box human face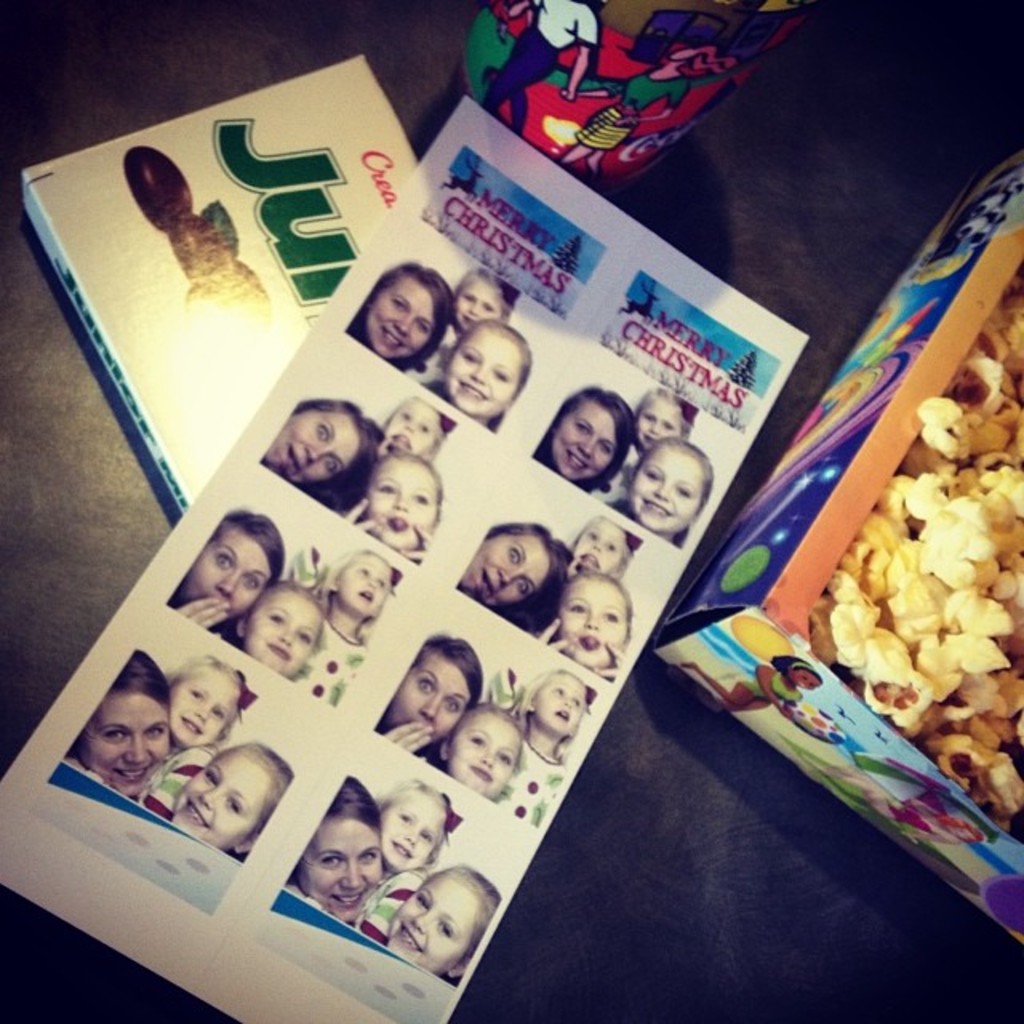
442:330:515:413
